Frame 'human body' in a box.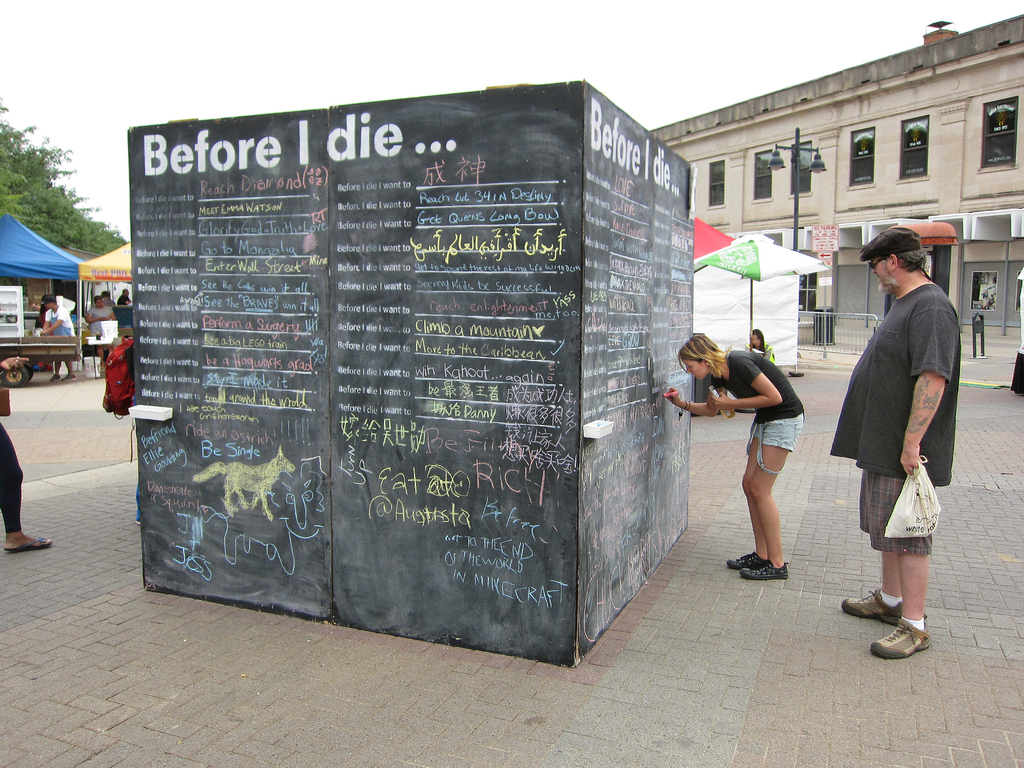
detection(833, 228, 954, 657).
